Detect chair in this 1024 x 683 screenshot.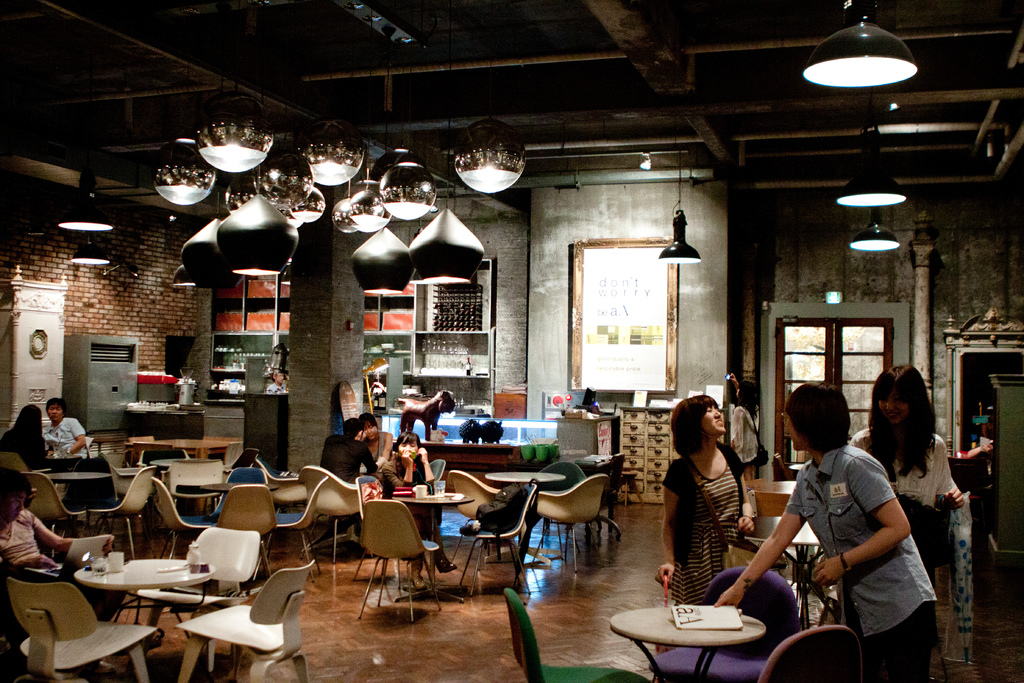
Detection: pyautogui.locateOnScreen(135, 525, 268, 658).
